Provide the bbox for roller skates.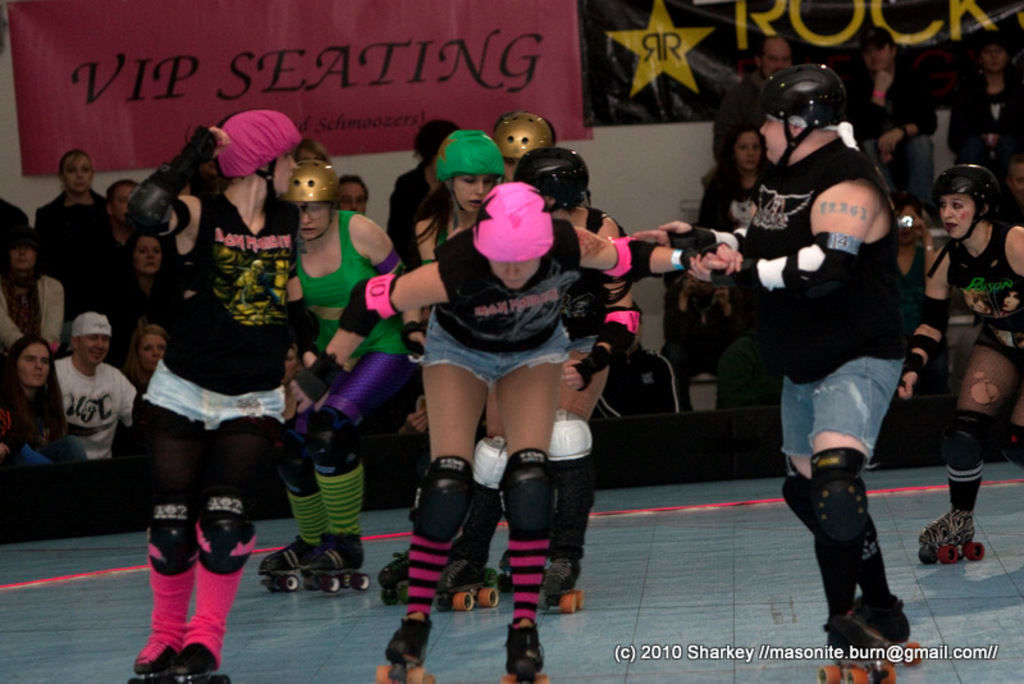
left=128, top=638, right=178, bottom=683.
